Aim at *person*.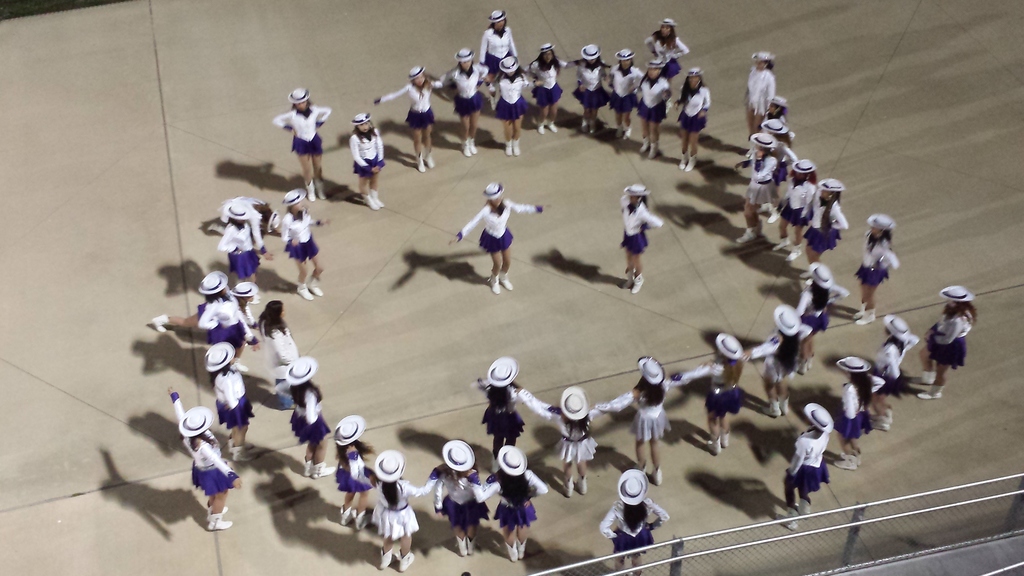
Aimed at bbox=[276, 188, 334, 301].
